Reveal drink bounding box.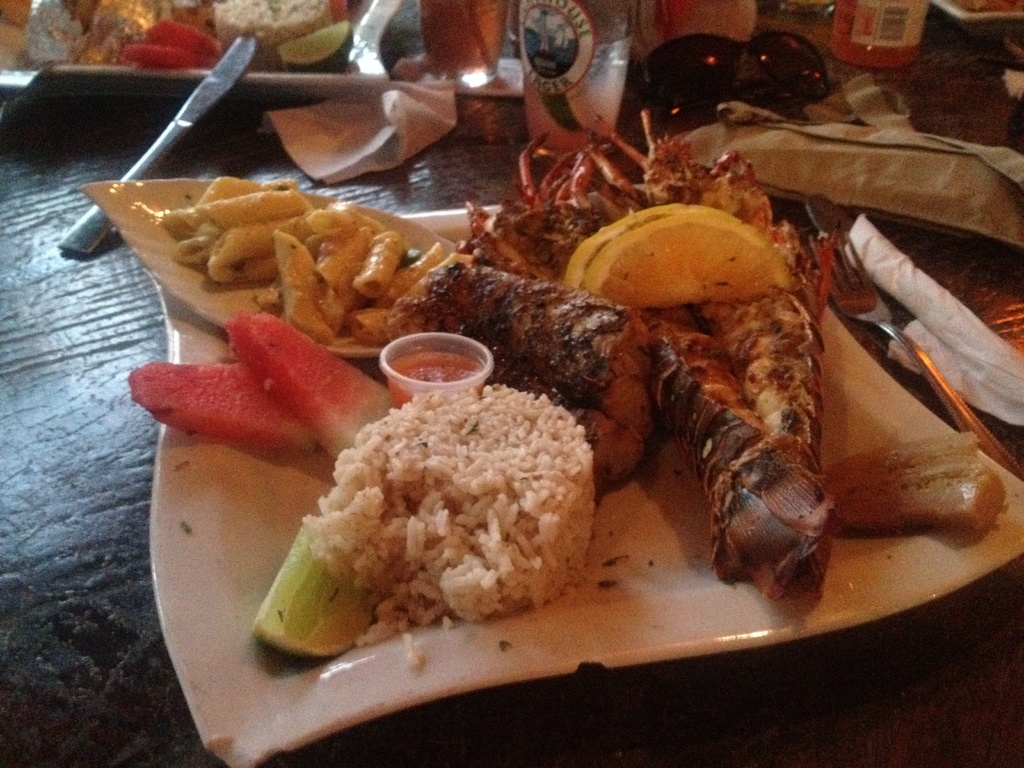
Revealed: detection(420, 2, 506, 86).
